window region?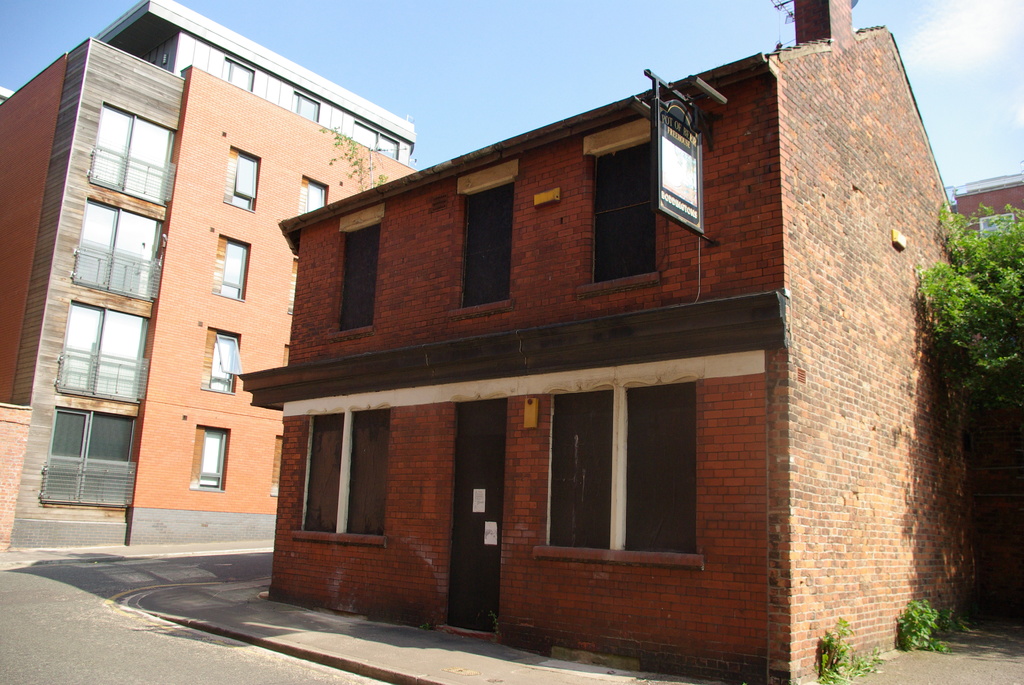
bbox=[210, 320, 232, 396]
